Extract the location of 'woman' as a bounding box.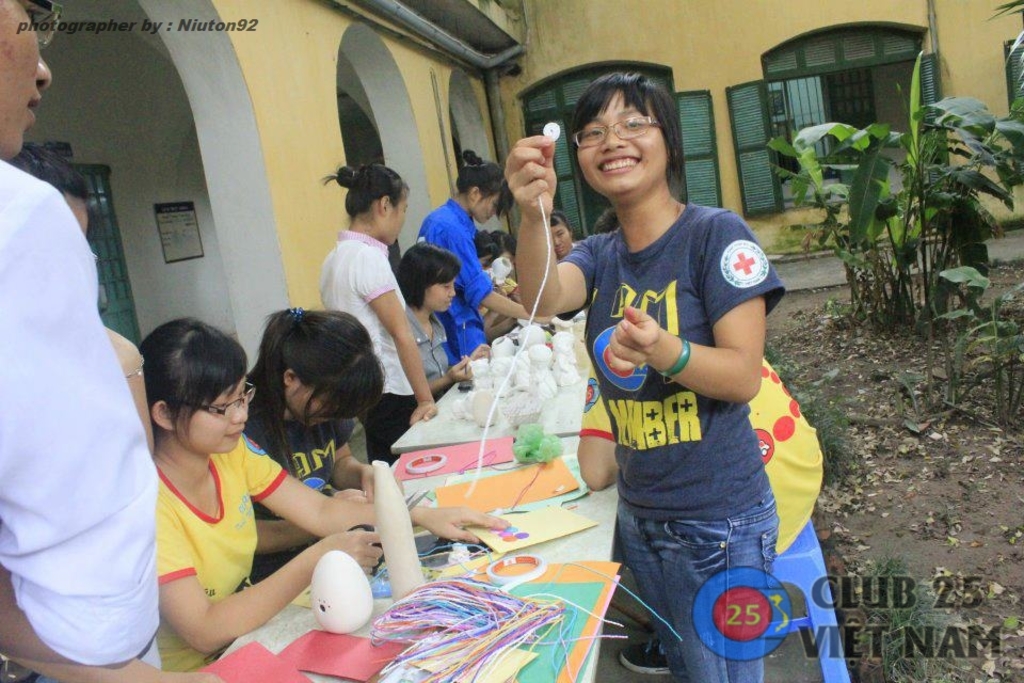
(x1=498, y1=67, x2=788, y2=682).
